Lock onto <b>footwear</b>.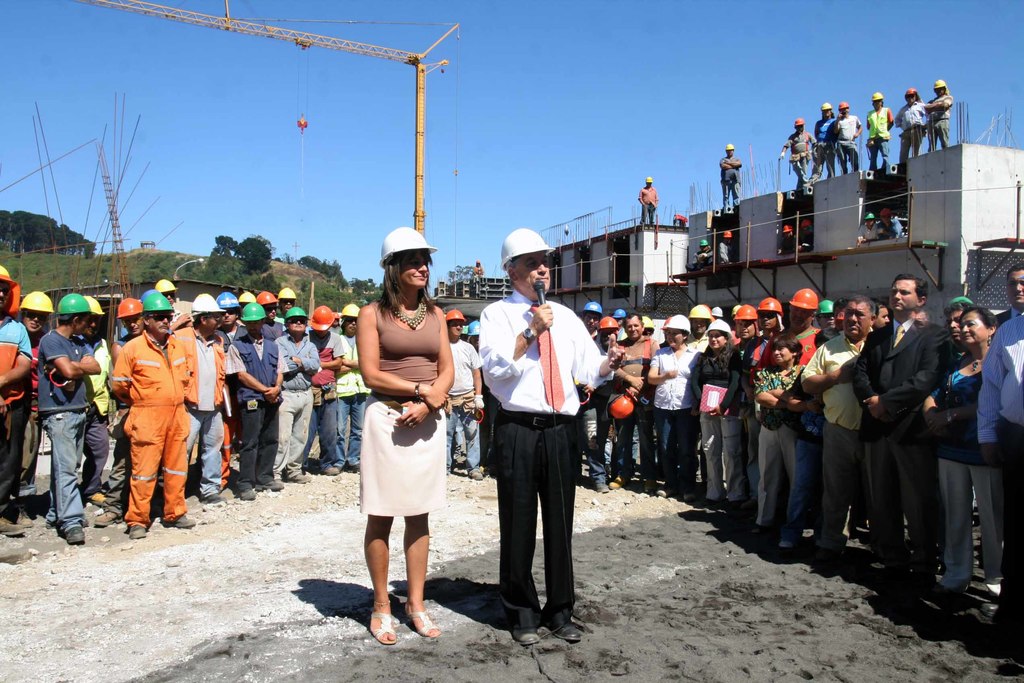
Locked: region(408, 607, 445, 641).
